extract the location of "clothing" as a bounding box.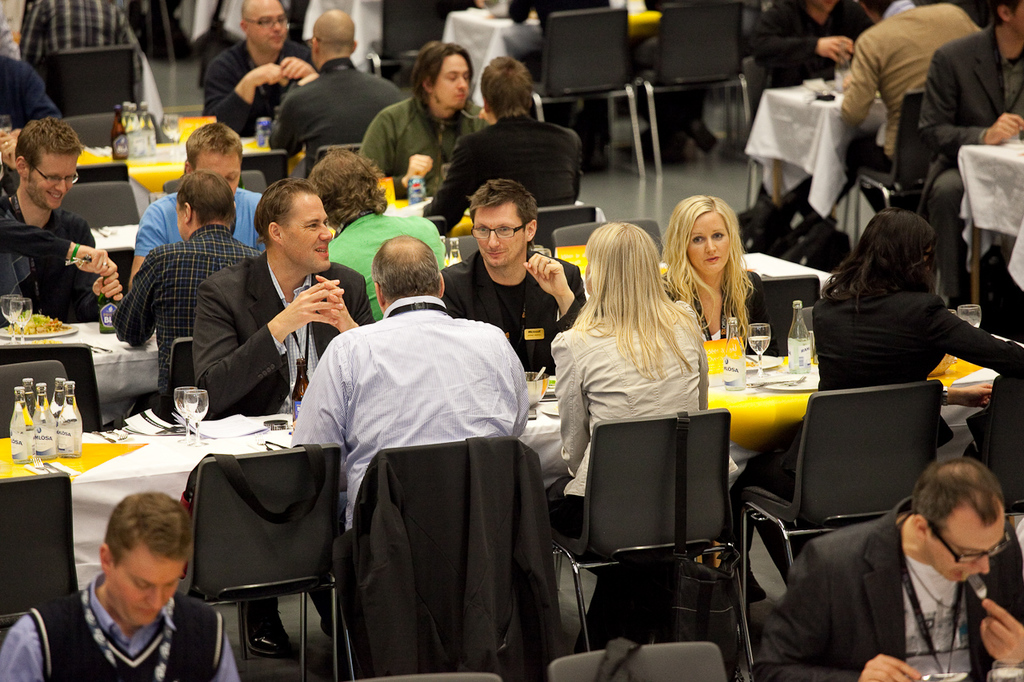
[538,302,706,639].
